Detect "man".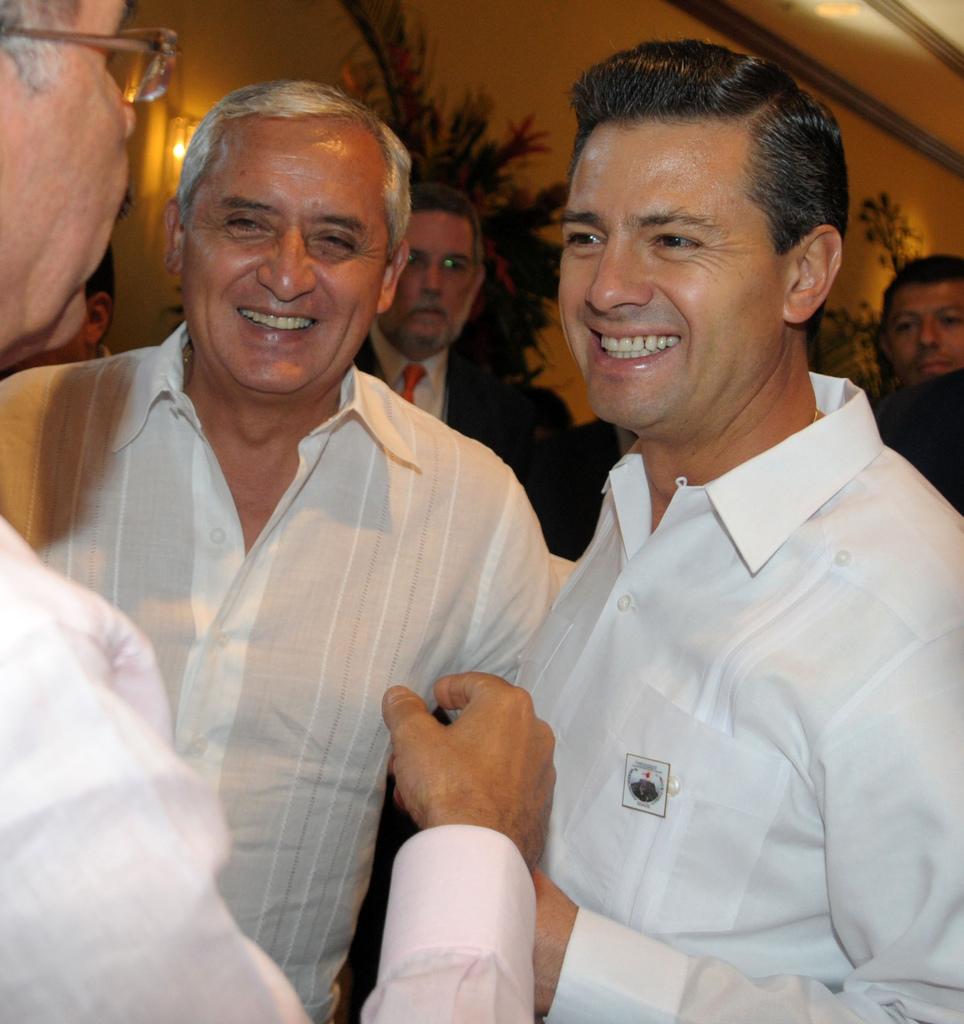
Detected at [876,367,963,510].
